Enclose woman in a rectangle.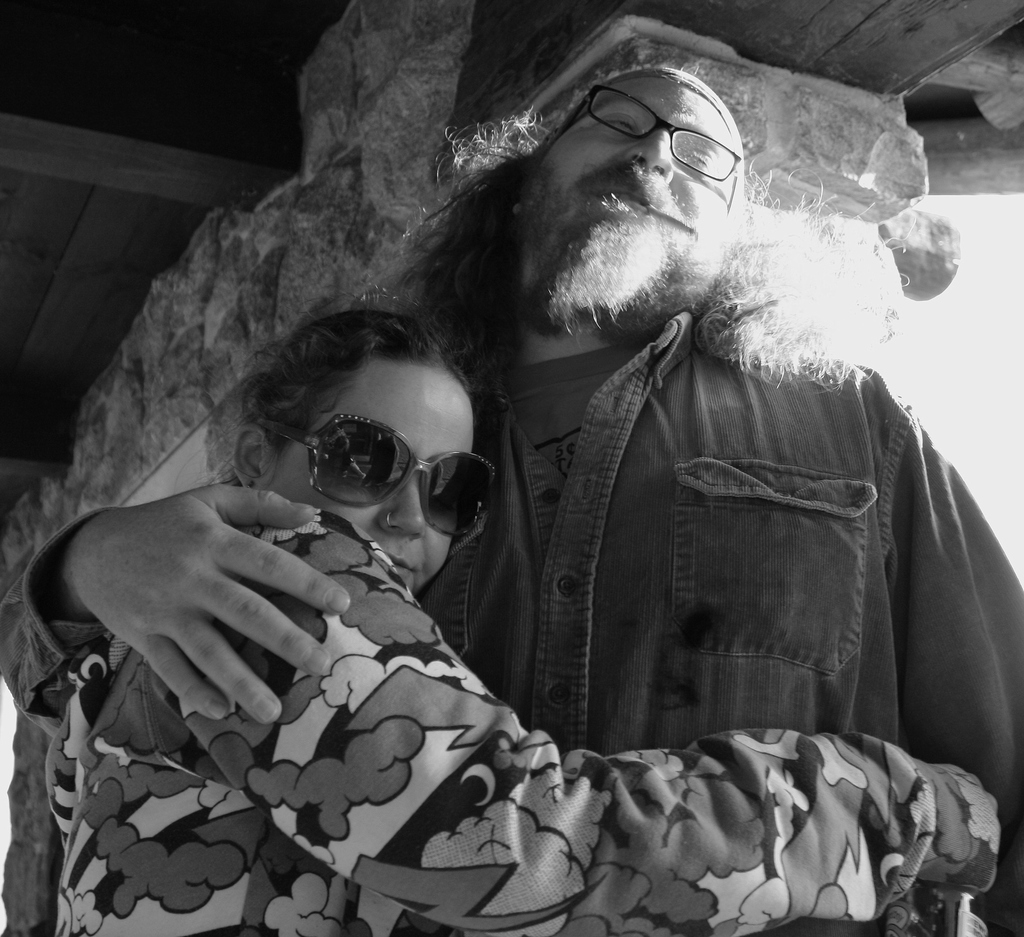
(58,307,1002,936).
